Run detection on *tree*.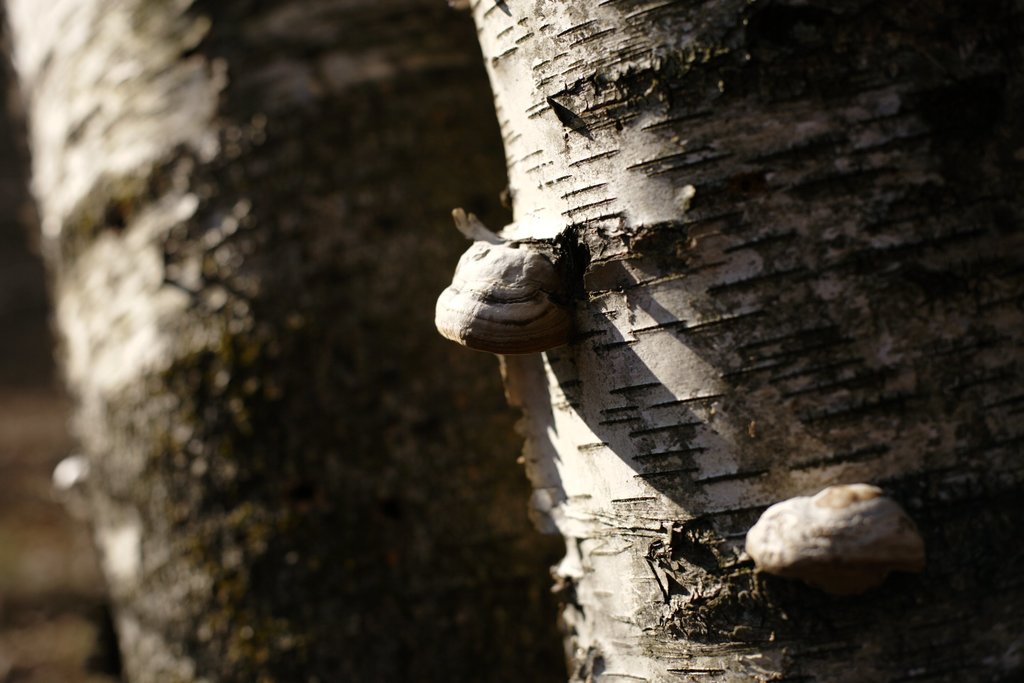
Result: x1=0 y1=0 x2=568 y2=682.
